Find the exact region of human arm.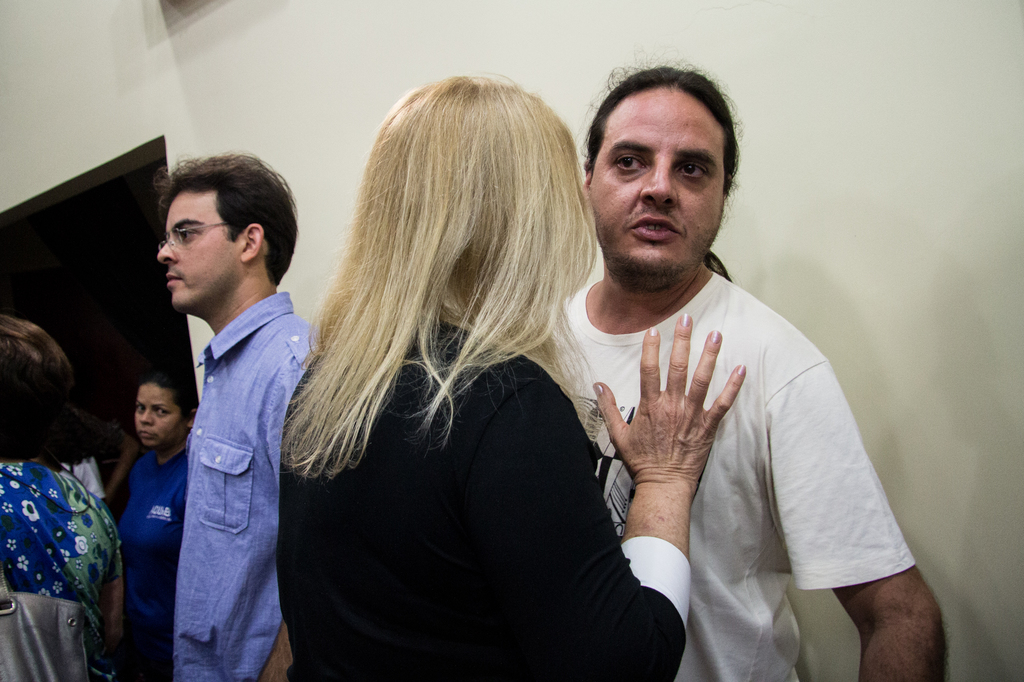
Exact region: BBox(743, 315, 954, 681).
